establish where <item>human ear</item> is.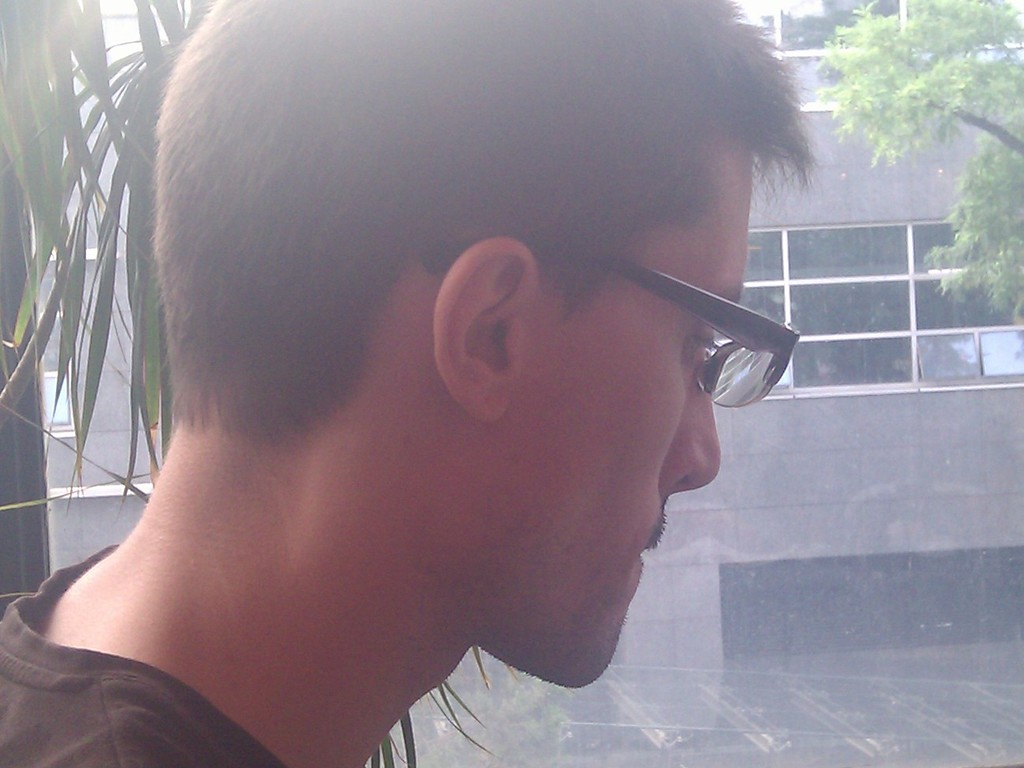
Established at {"x1": 435, "y1": 238, "x2": 538, "y2": 424}.
